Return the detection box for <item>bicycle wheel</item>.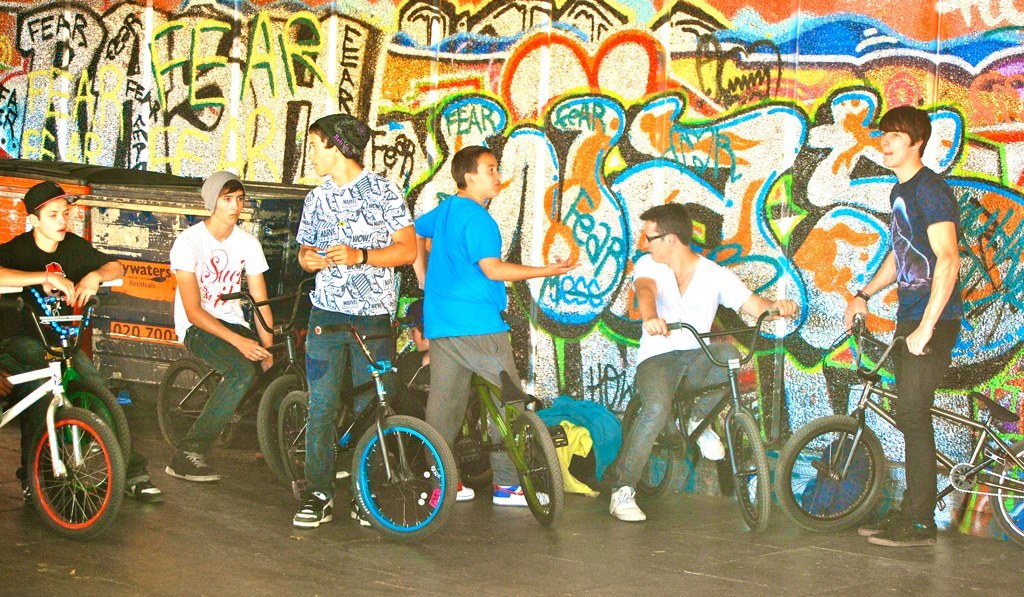
(983,441,1023,546).
